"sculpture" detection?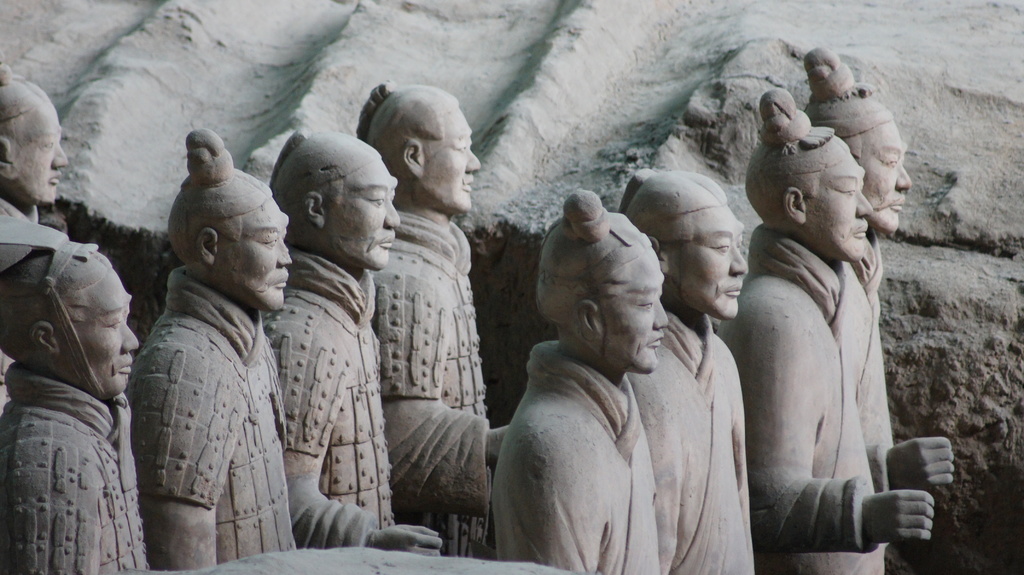
box(131, 130, 298, 574)
